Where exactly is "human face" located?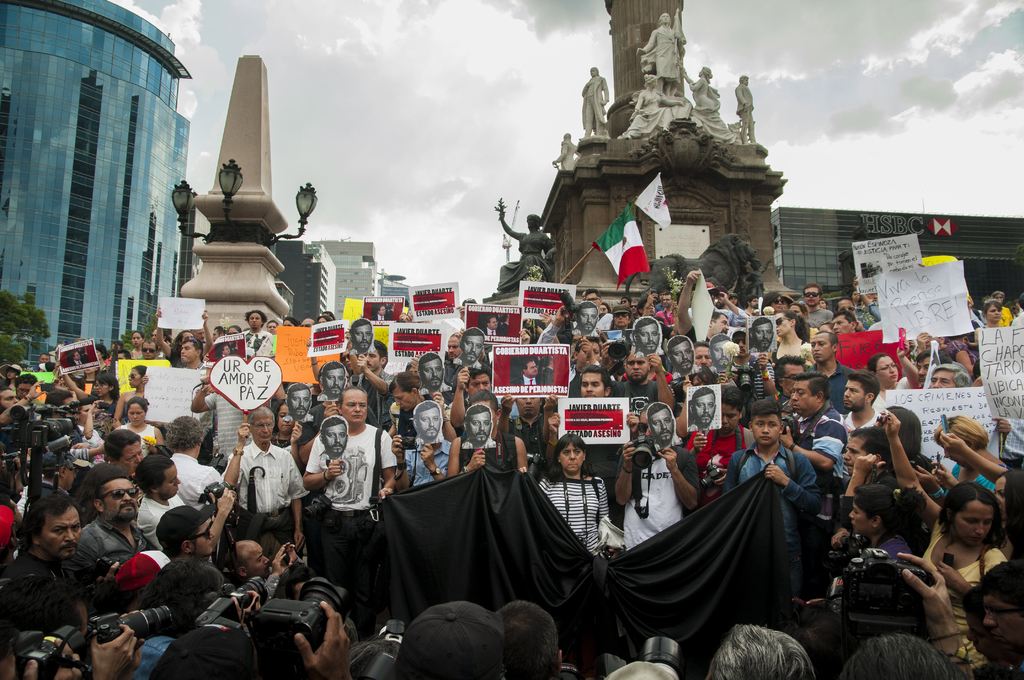
Its bounding box is crop(752, 296, 762, 309).
